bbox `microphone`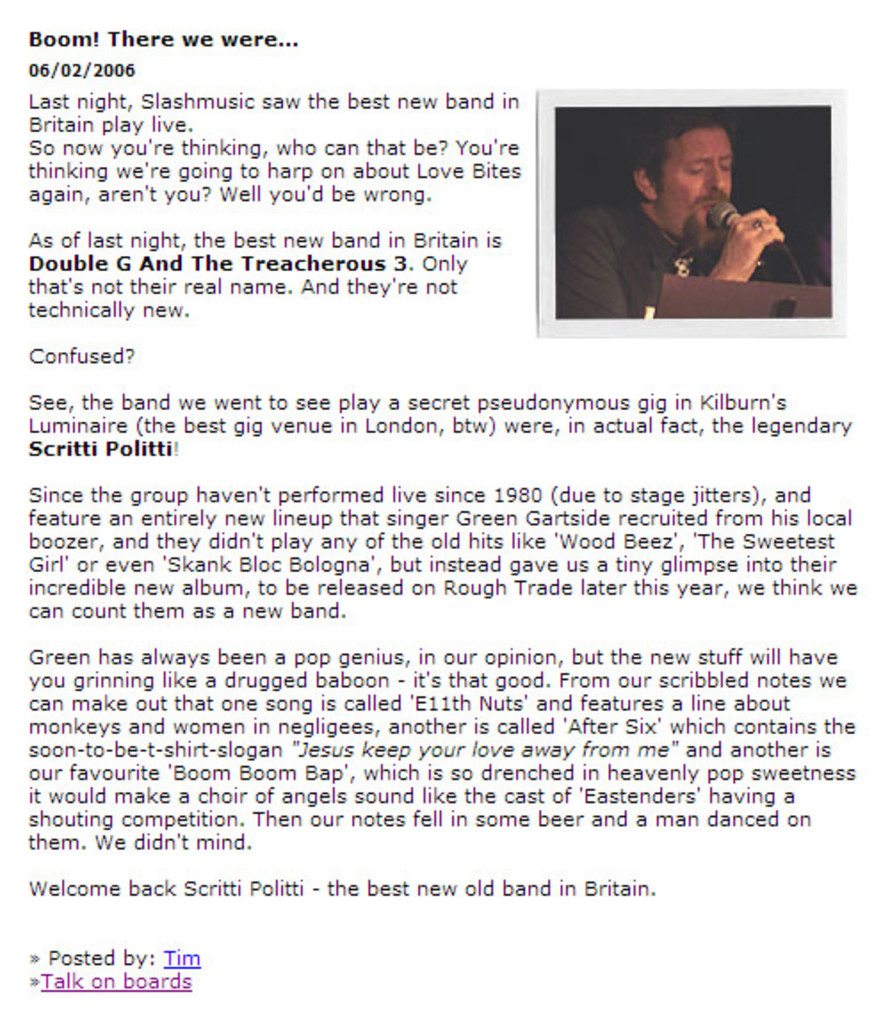
707 198 780 256
